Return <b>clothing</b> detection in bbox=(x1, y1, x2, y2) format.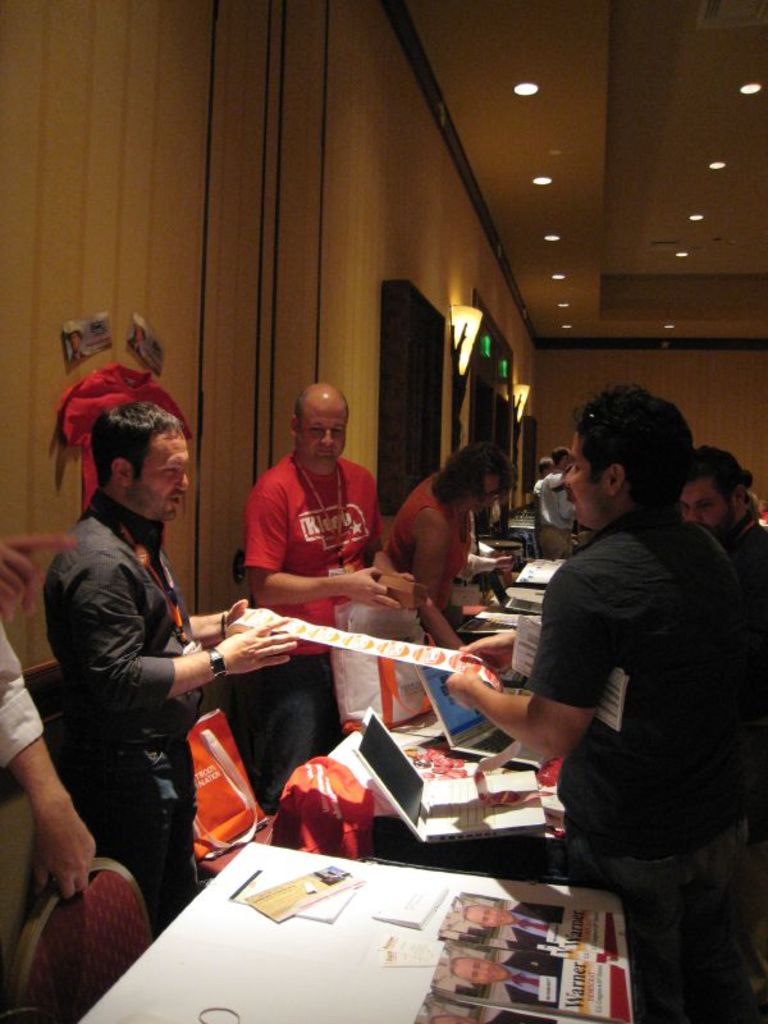
bbox=(233, 454, 383, 813).
